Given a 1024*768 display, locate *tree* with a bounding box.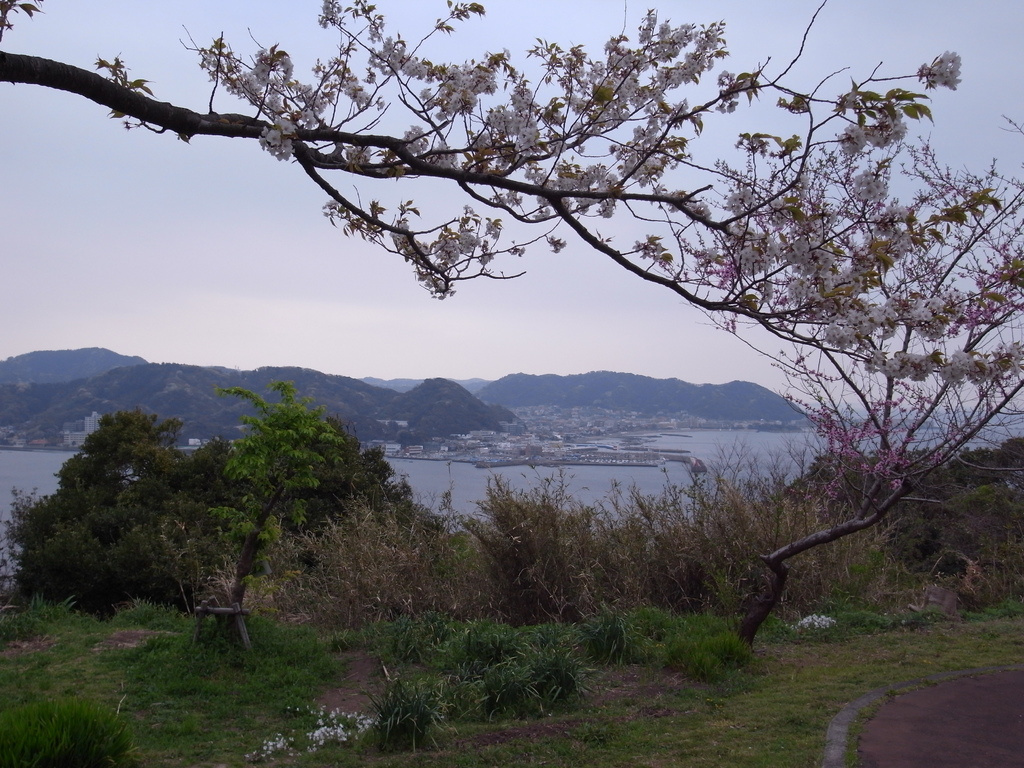
Located: left=218, top=381, right=417, bottom=627.
